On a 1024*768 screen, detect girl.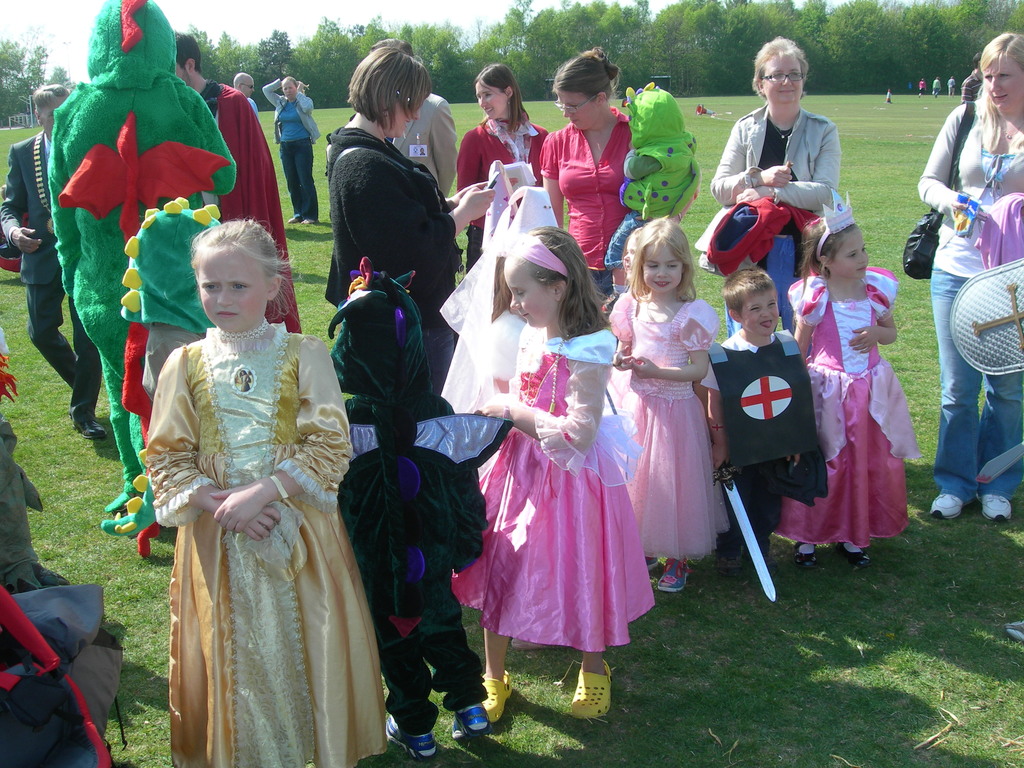
x1=610 y1=236 x2=636 y2=413.
